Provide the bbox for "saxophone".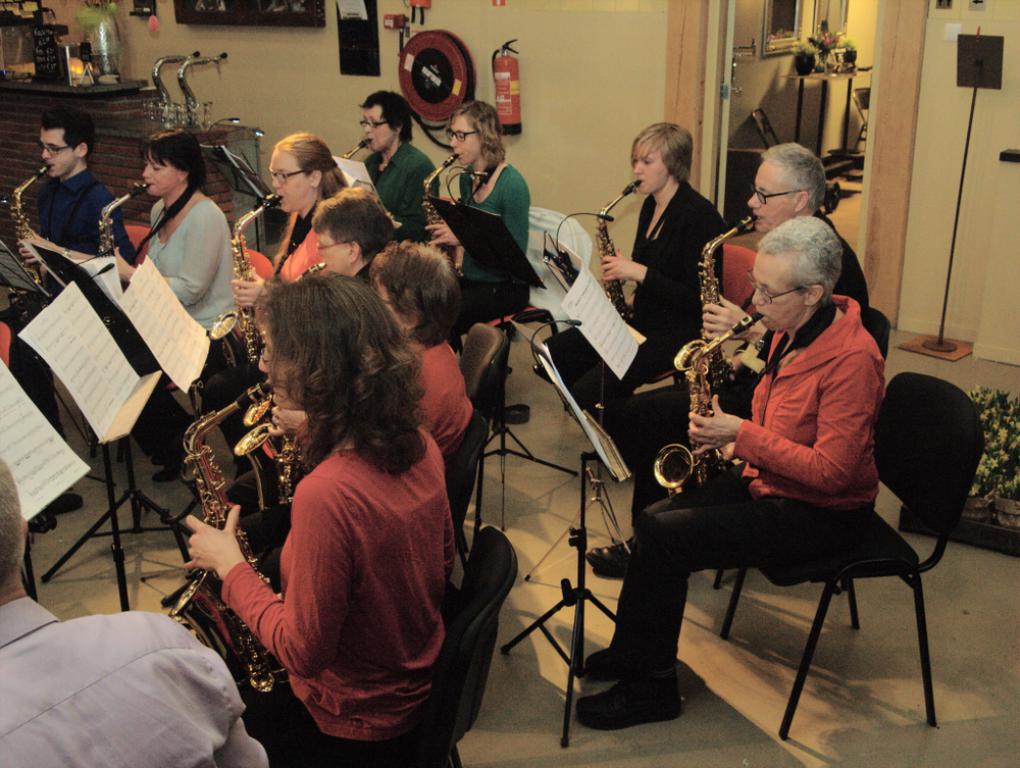
(418, 150, 461, 295).
